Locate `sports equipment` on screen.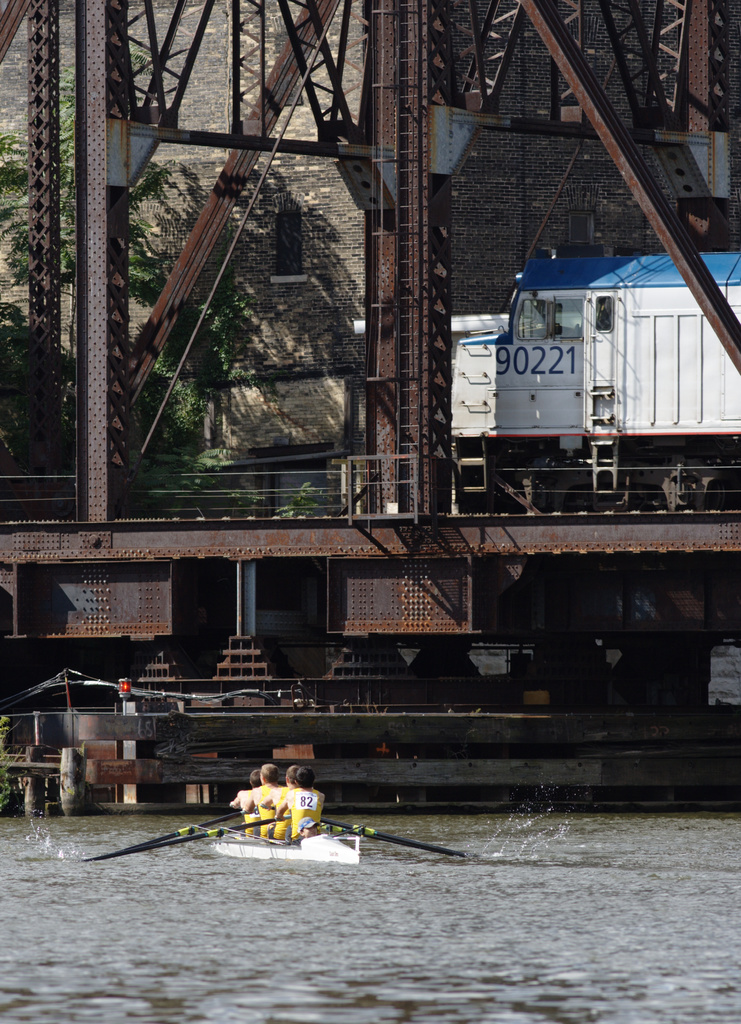
On screen at rect(211, 831, 361, 868).
